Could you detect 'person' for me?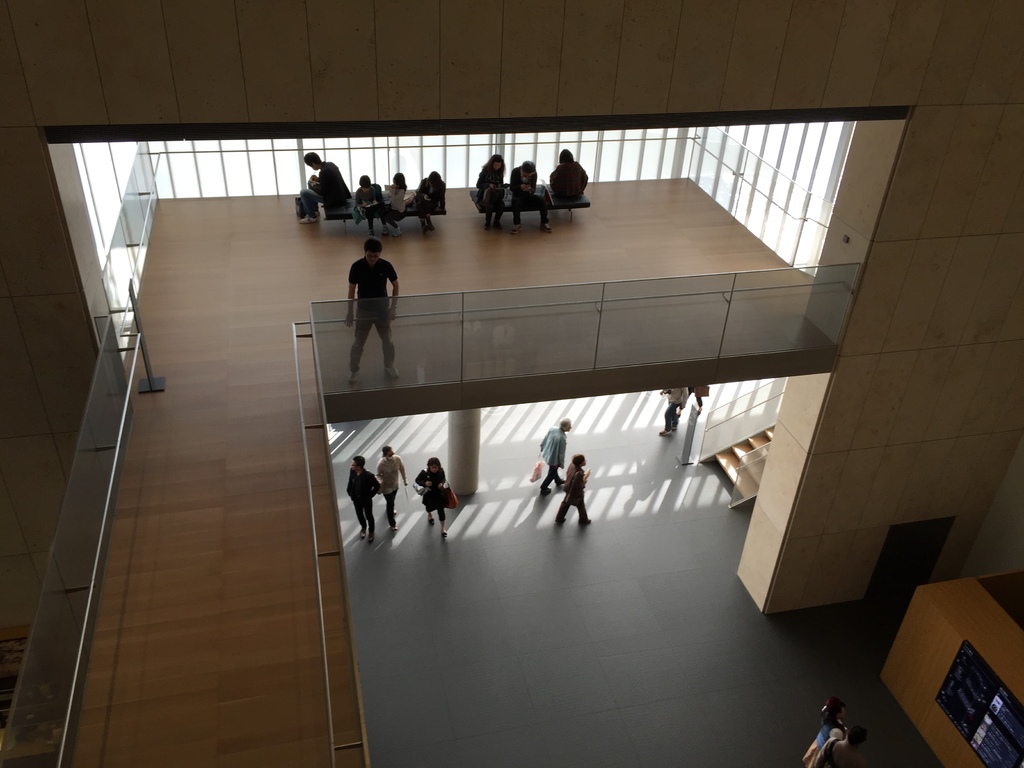
Detection result: {"left": 675, "top": 387, "right": 705, "bottom": 417}.
